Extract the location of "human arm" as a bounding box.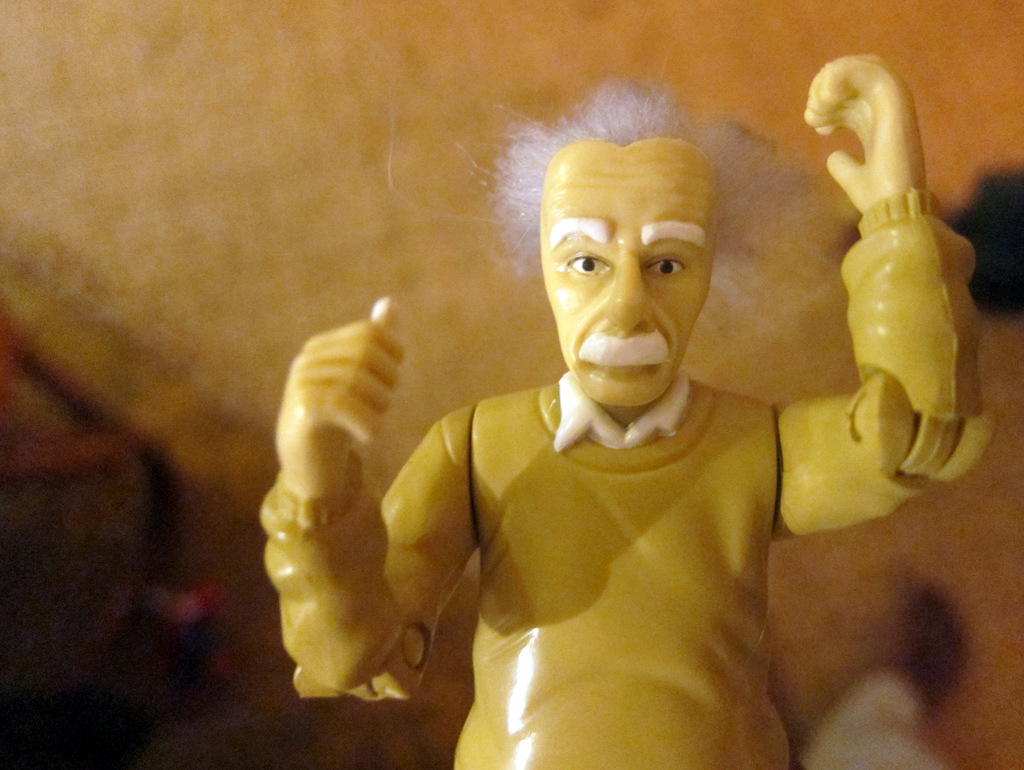
detection(780, 43, 976, 565).
